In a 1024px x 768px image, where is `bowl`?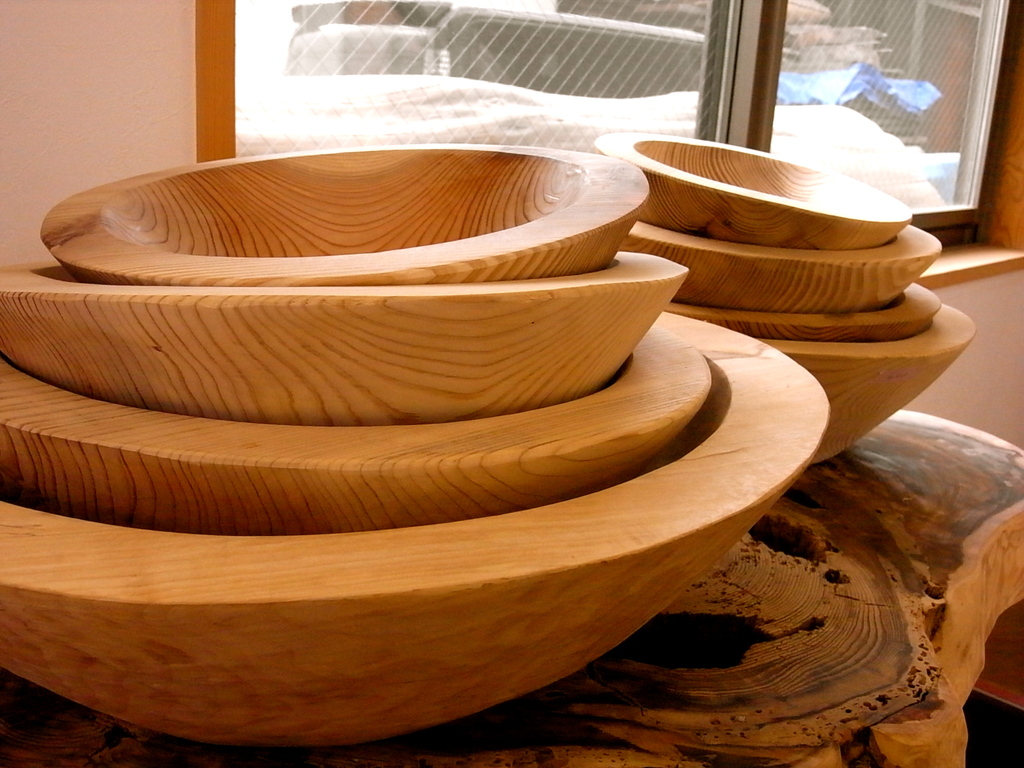
bbox(622, 221, 941, 312).
